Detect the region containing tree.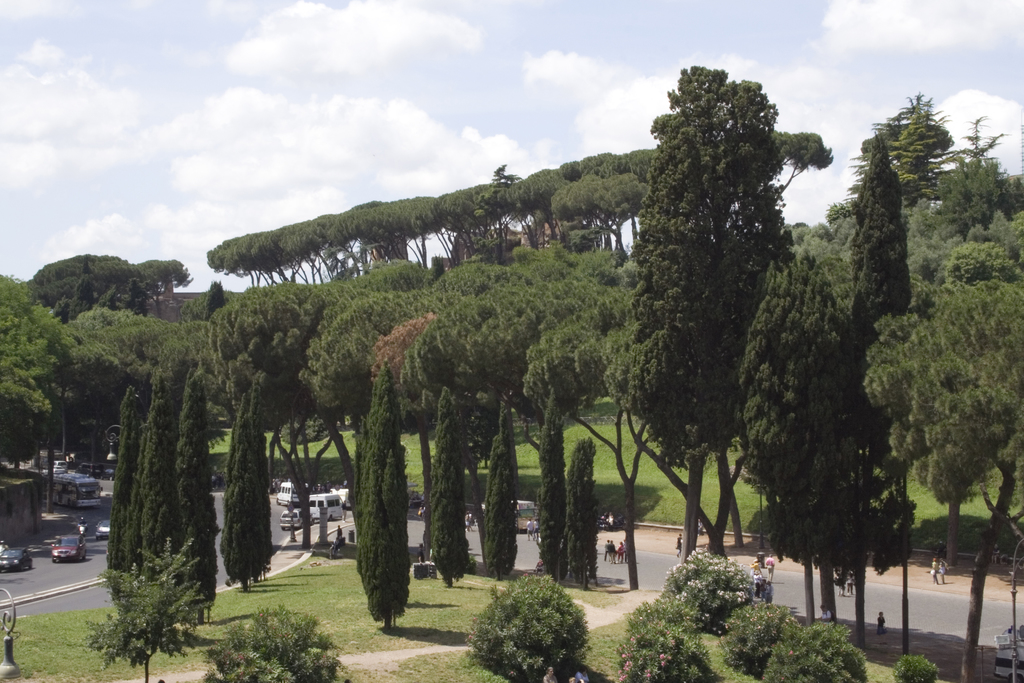
[241, 368, 275, 585].
